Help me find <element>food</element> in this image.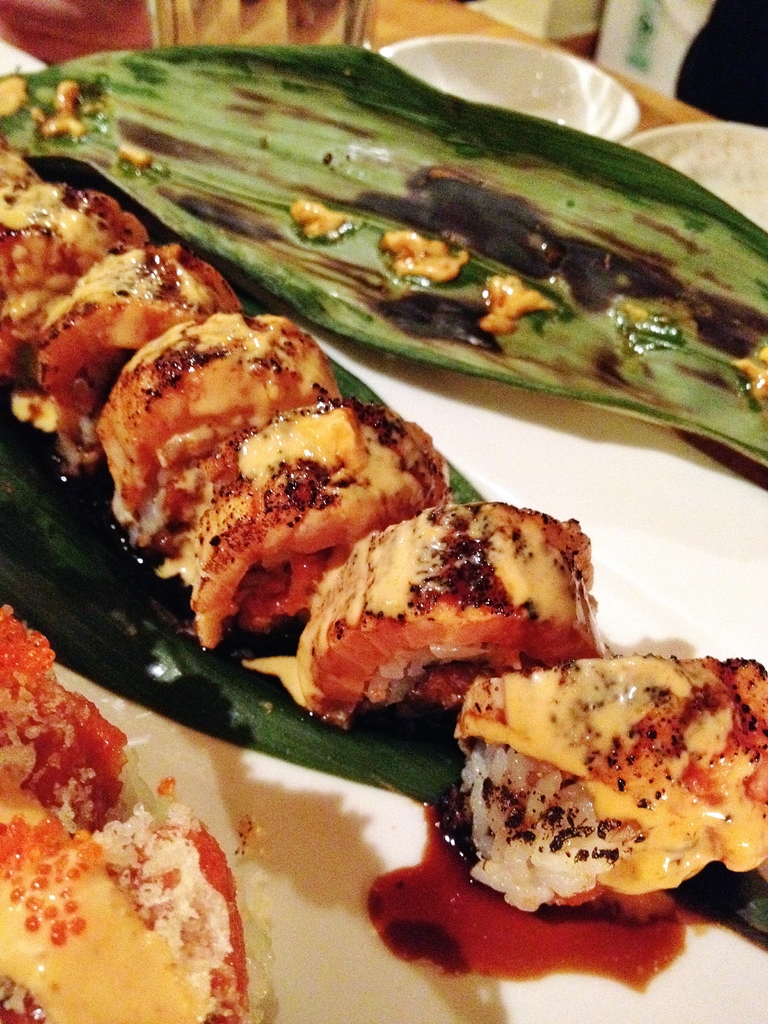
Found it: <bbox>412, 630, 746, 927</bbox>.
